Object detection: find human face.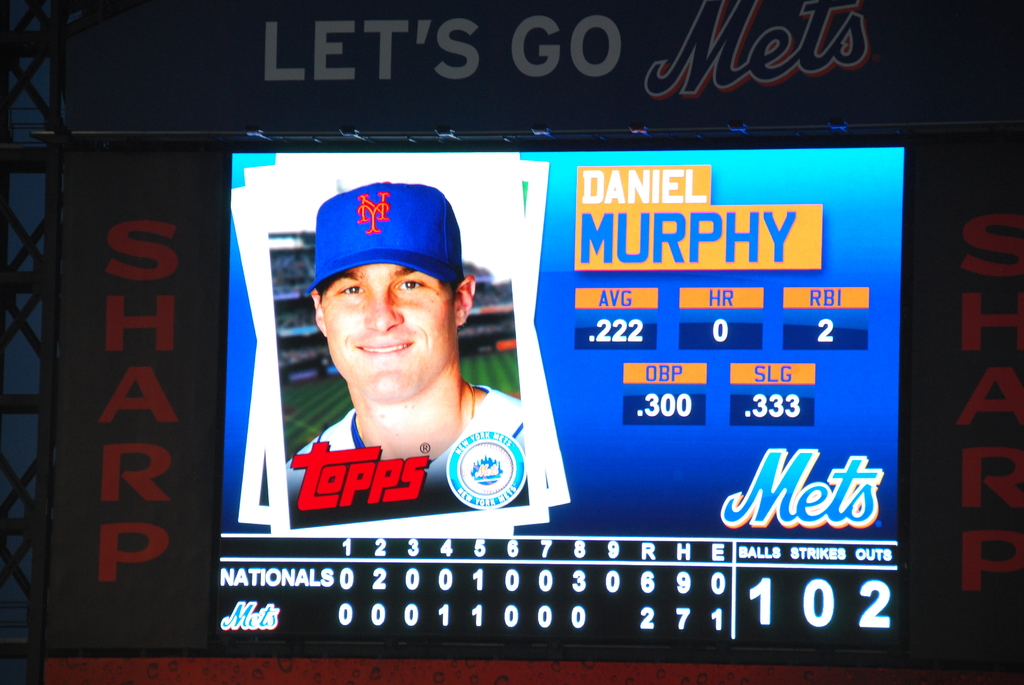
locate(323, 264, 458, 400).
